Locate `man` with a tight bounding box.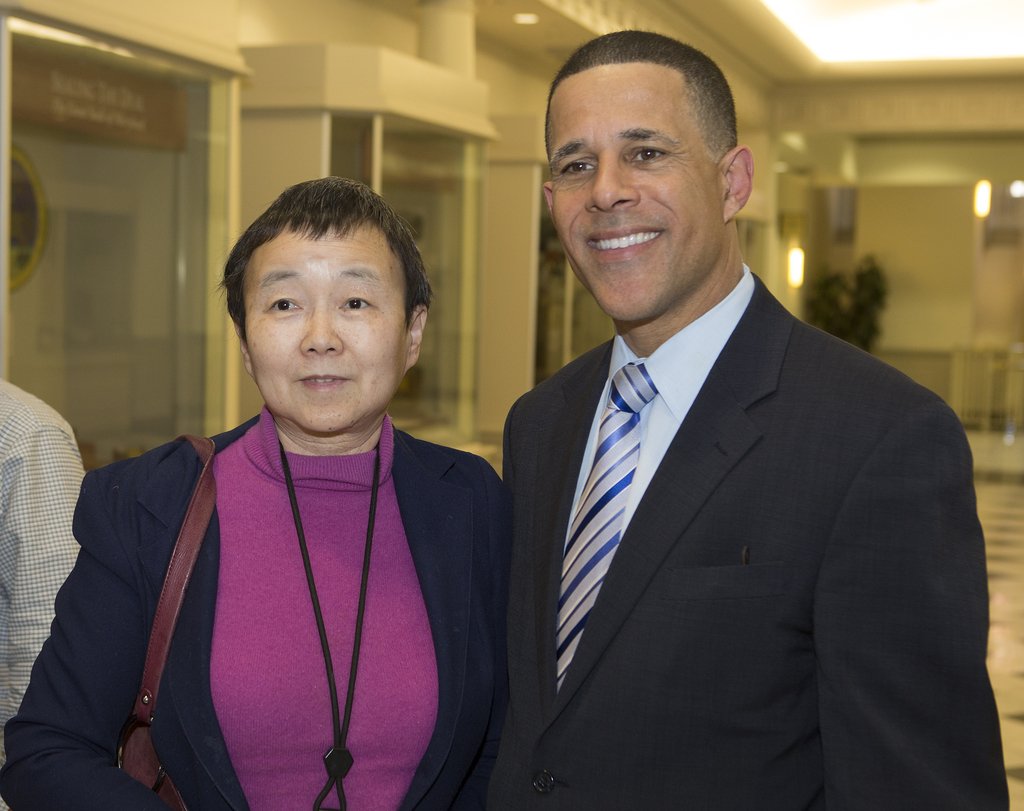
<box>429,60,1011,810</box>.
